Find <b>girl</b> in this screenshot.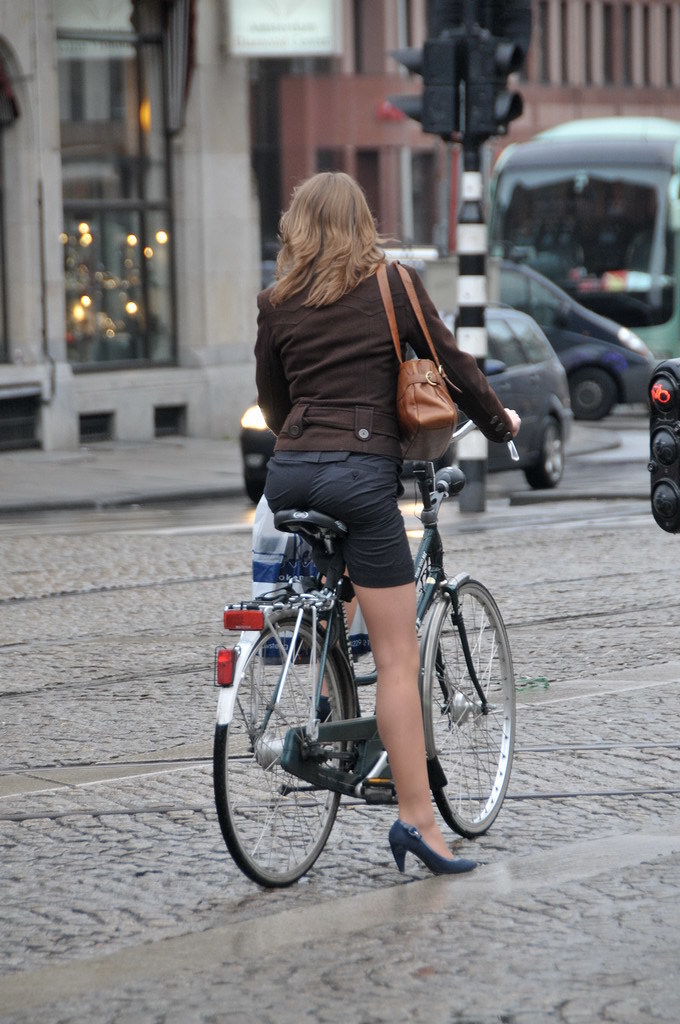
The bounding box for <b>girl</b> is (257, 172, 520, 868).
